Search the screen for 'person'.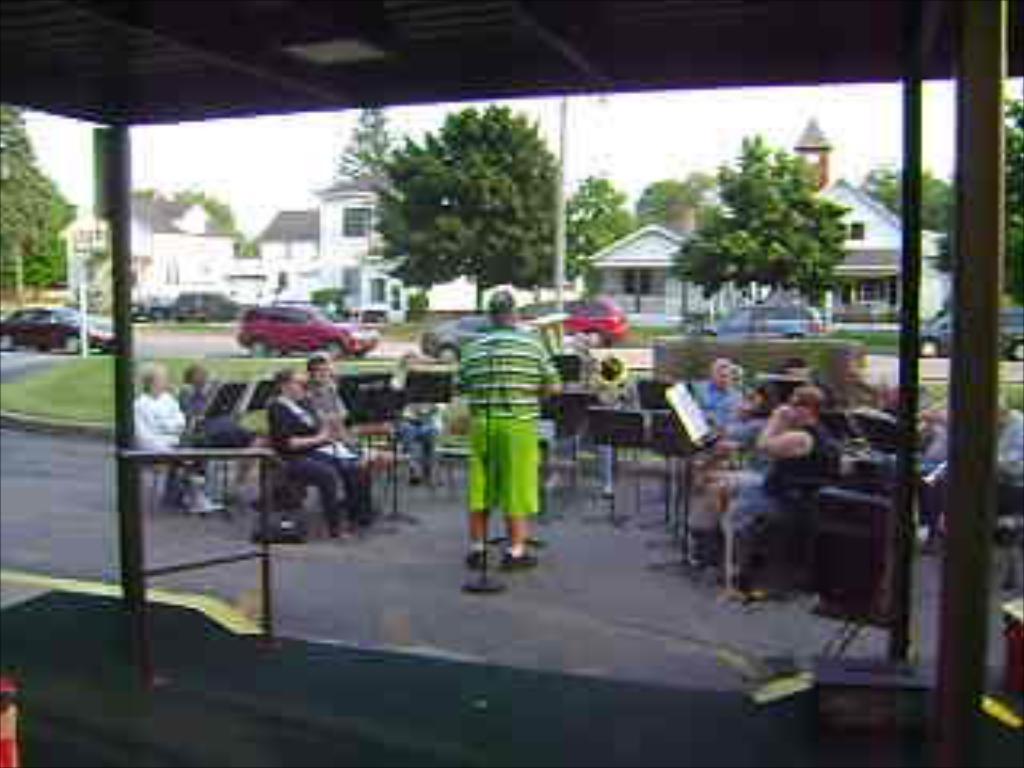
Found at left=918, top=410, right=1021, bottom=544.
